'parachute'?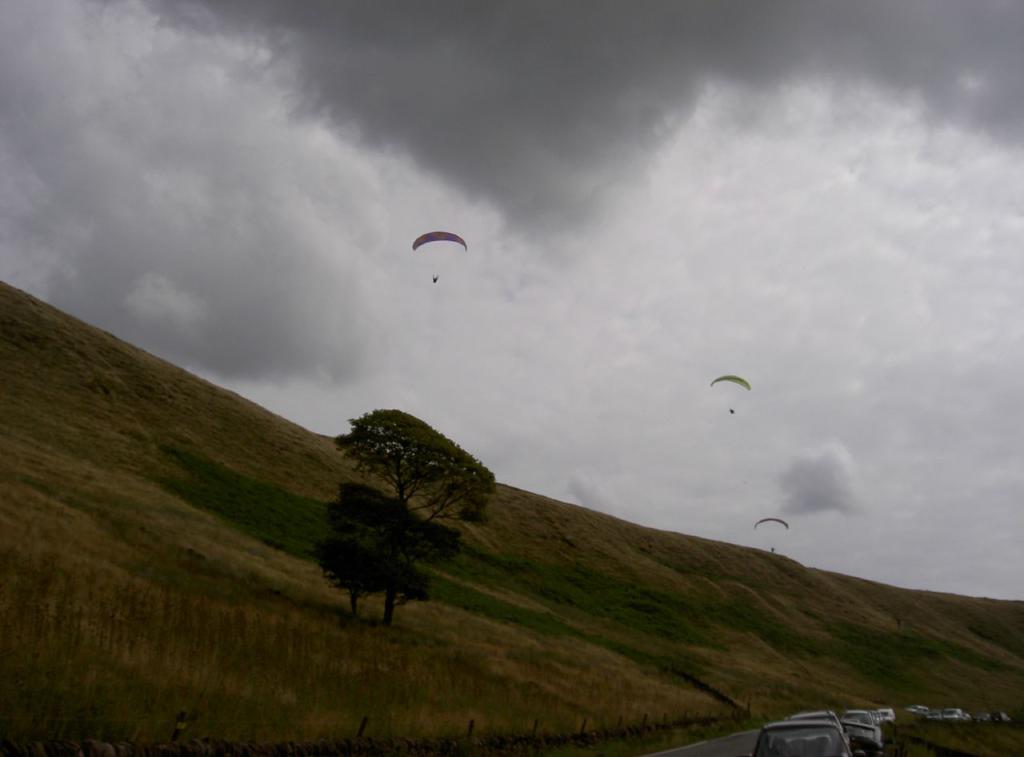
detection(754, 521, 791, 551)
